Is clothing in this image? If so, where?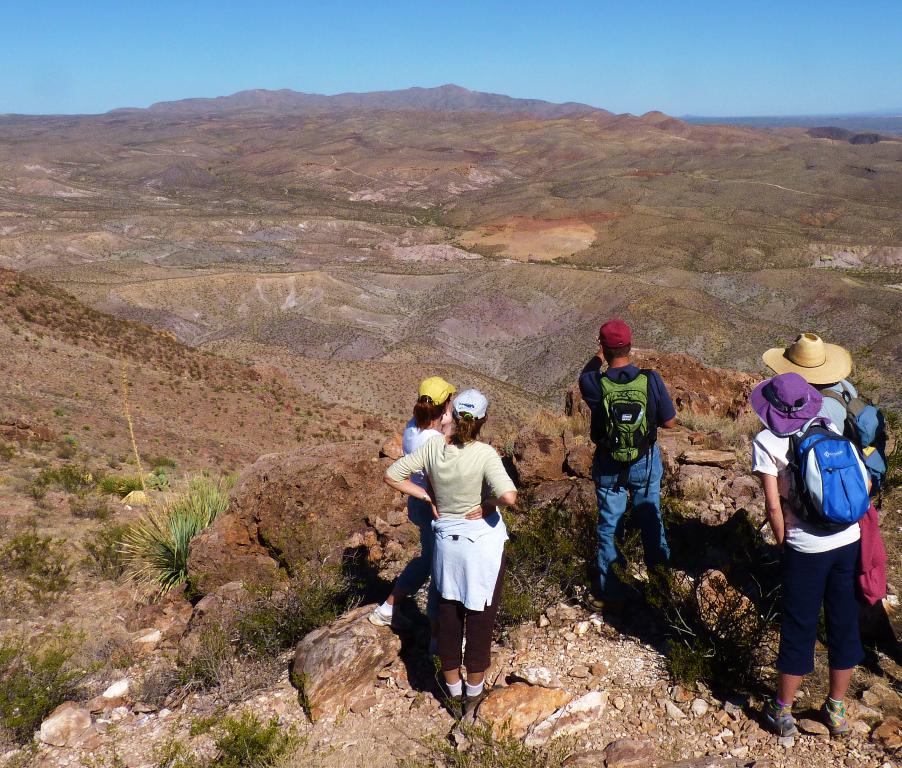
Yes, at region(756, 447, 874, 679).
